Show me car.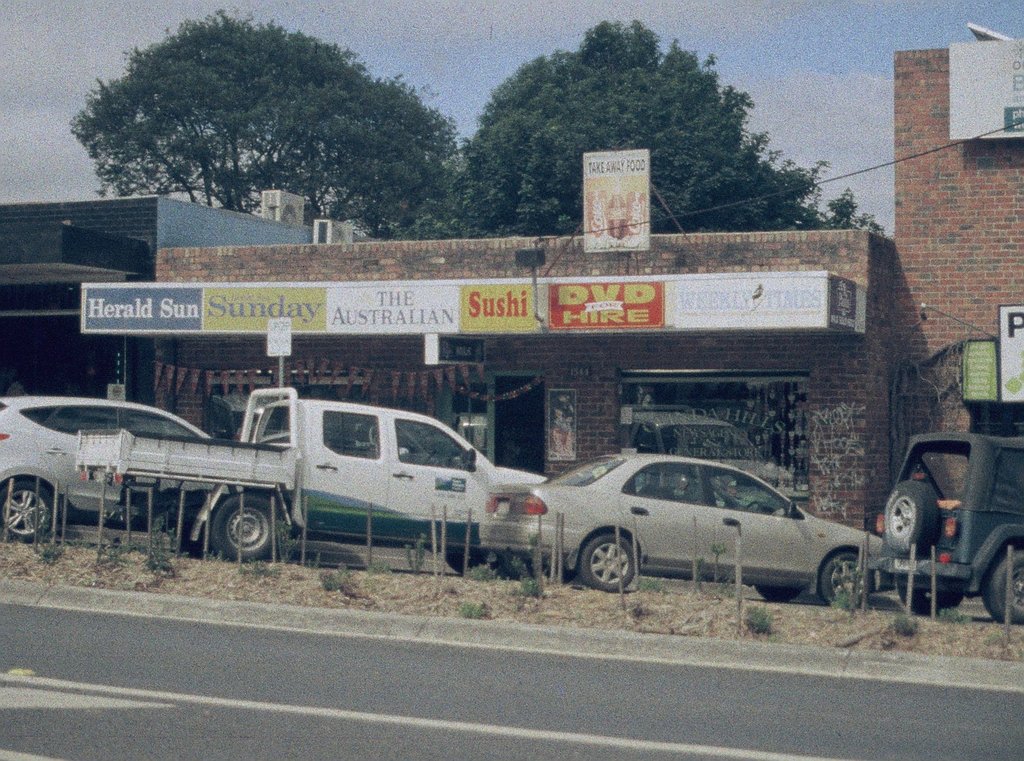
car is here: 479, 446, 897, 614.
